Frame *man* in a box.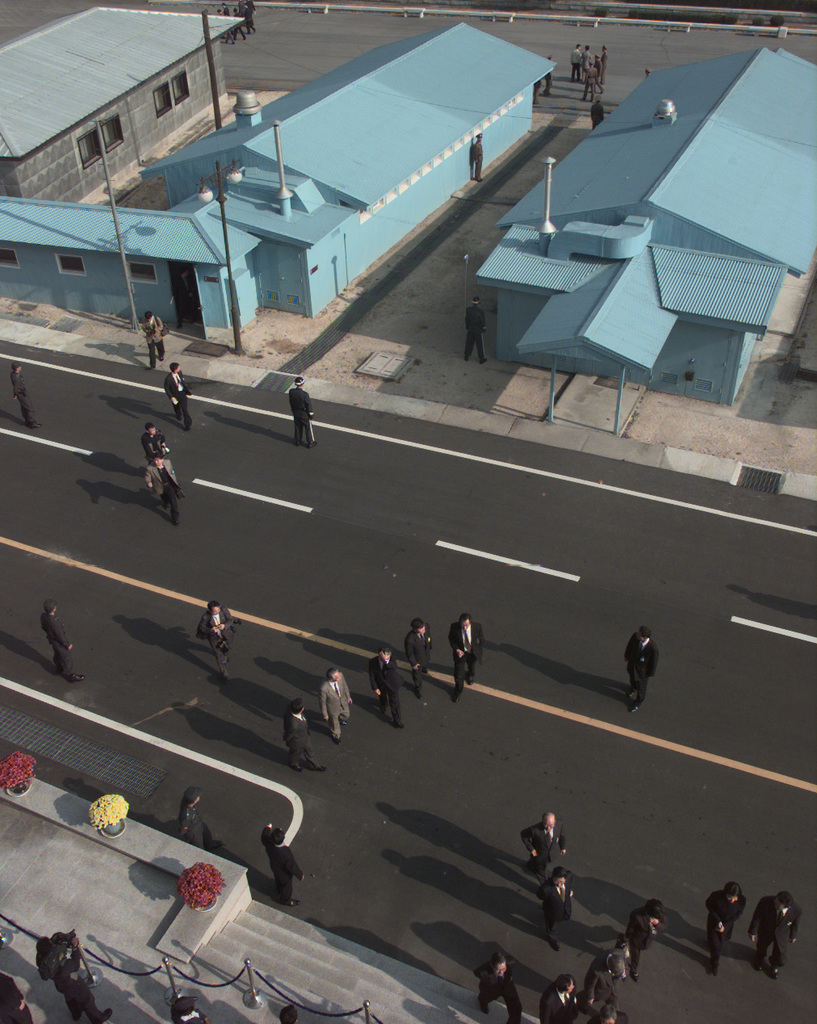
589,55,607,94.
